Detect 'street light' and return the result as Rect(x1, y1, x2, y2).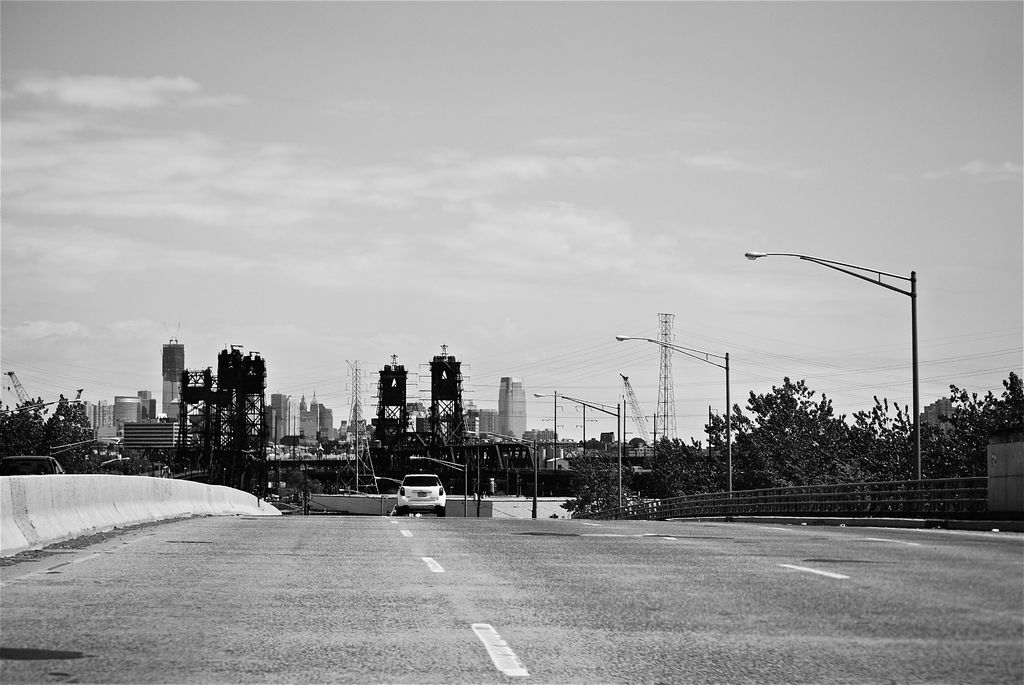
Rect(0, 395, 82, 412).
